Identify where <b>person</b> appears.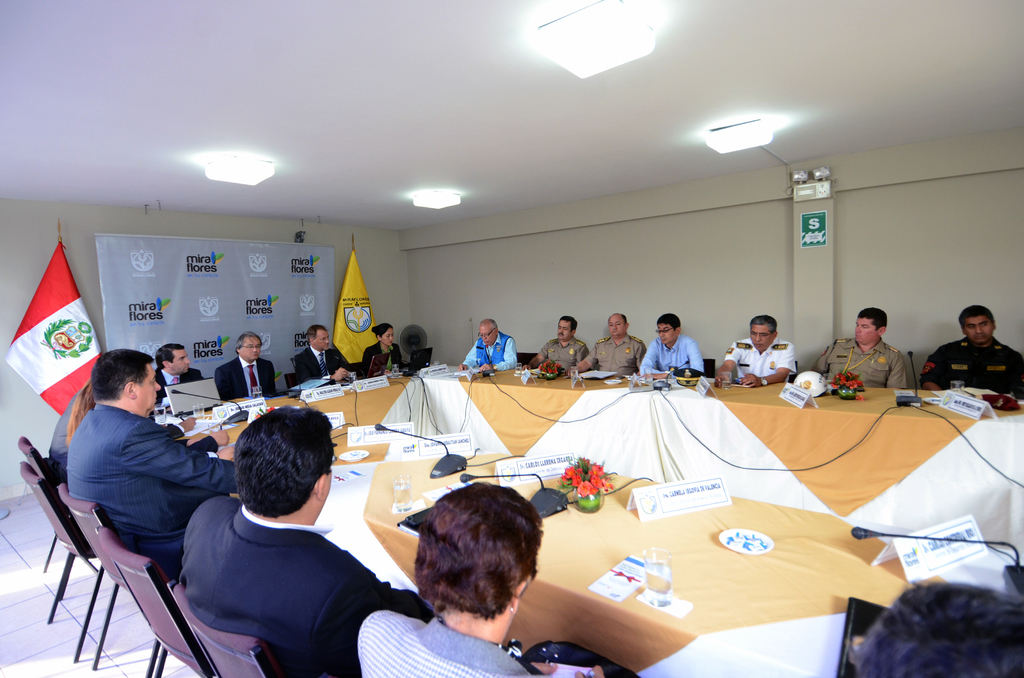
Appears at (x1=155, y1=343, x2=206, y2=403).
